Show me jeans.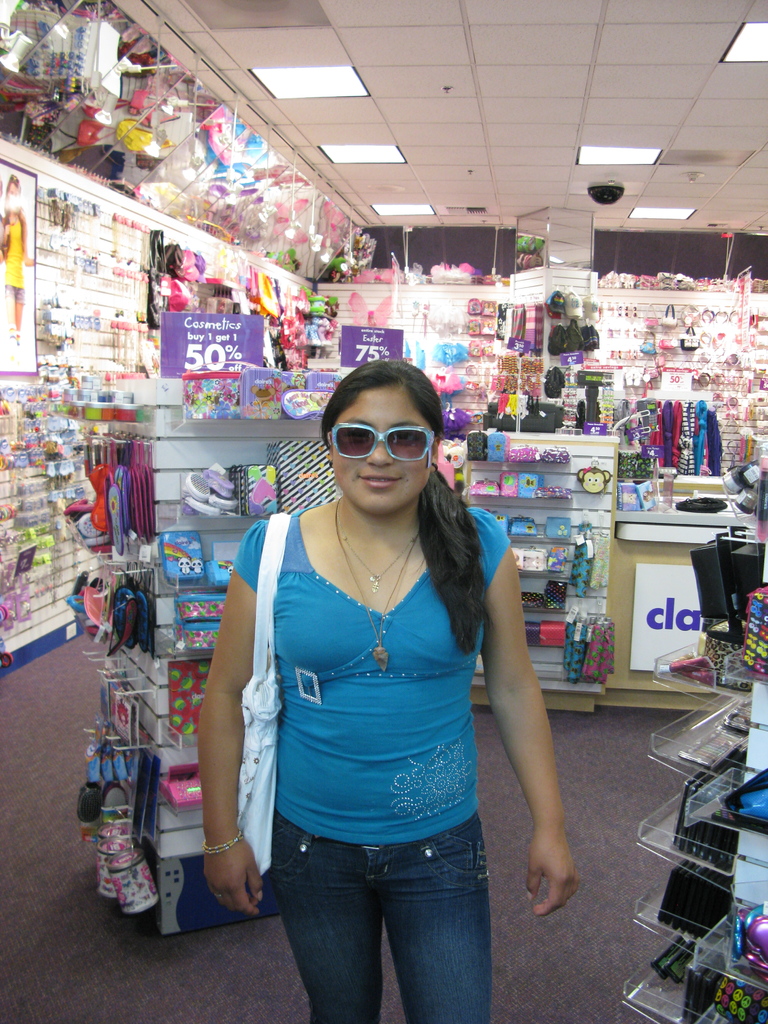
jeans is here: x1=275, y1=806, x2=485, y2=1023.
